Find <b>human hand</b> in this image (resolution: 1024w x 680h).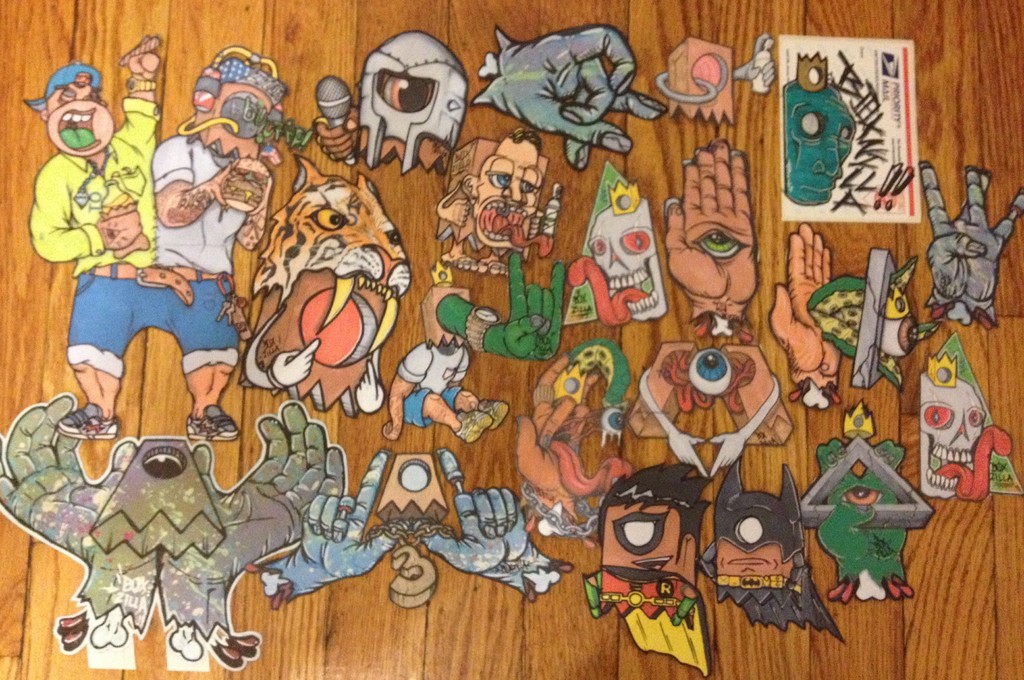
[left=127, top=34, right=161, bottom=80].
